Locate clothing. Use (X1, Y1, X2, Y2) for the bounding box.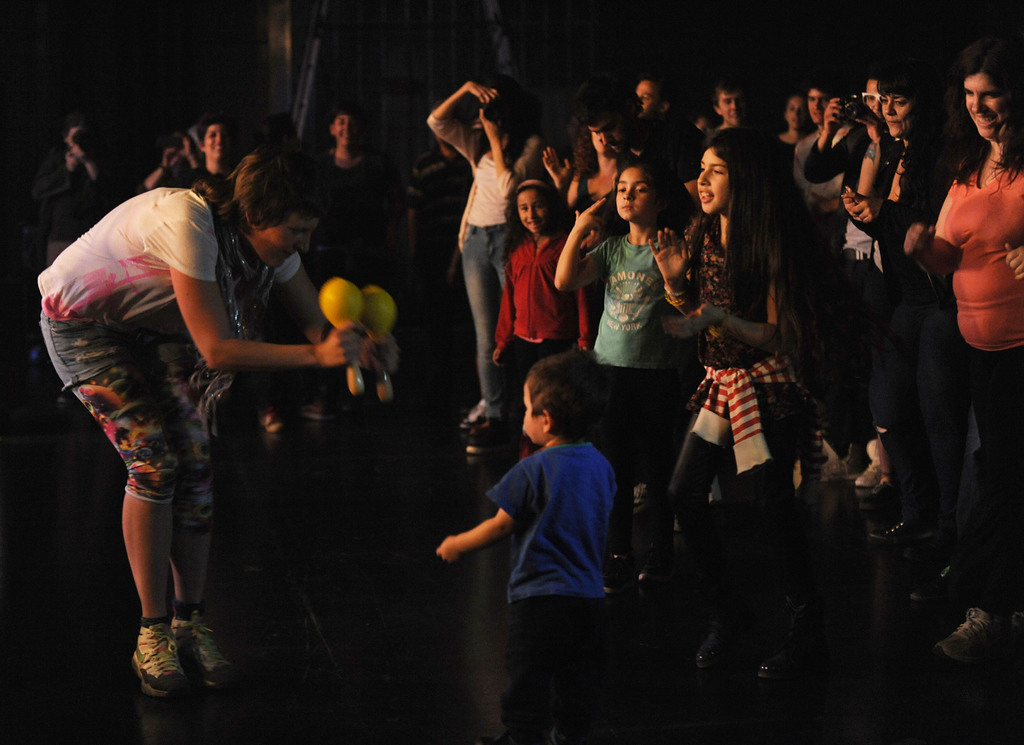
(33, 182, 292, 534).
